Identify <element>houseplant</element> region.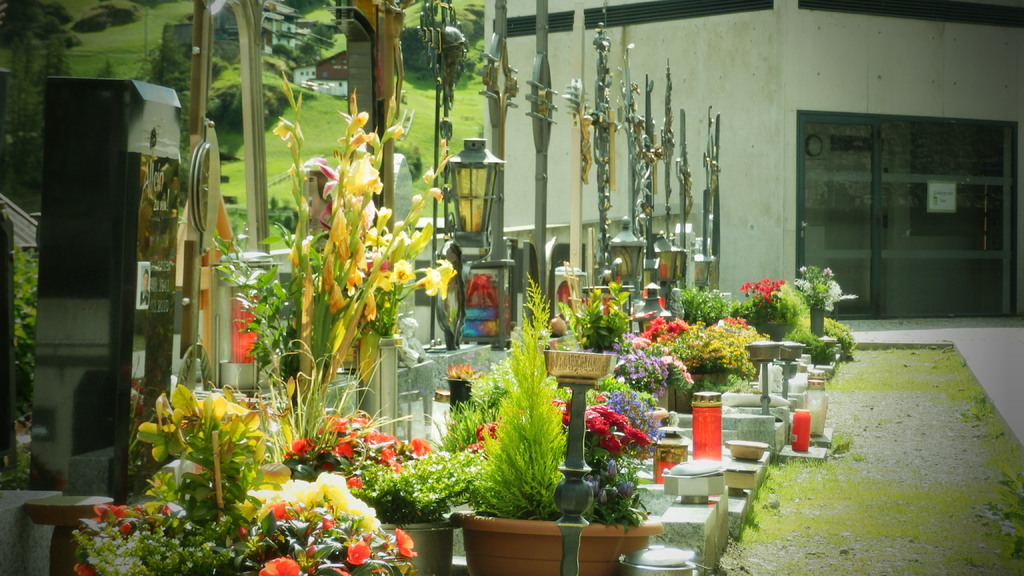
Region: x1=65, y1=374, x2=425, y2=575.
